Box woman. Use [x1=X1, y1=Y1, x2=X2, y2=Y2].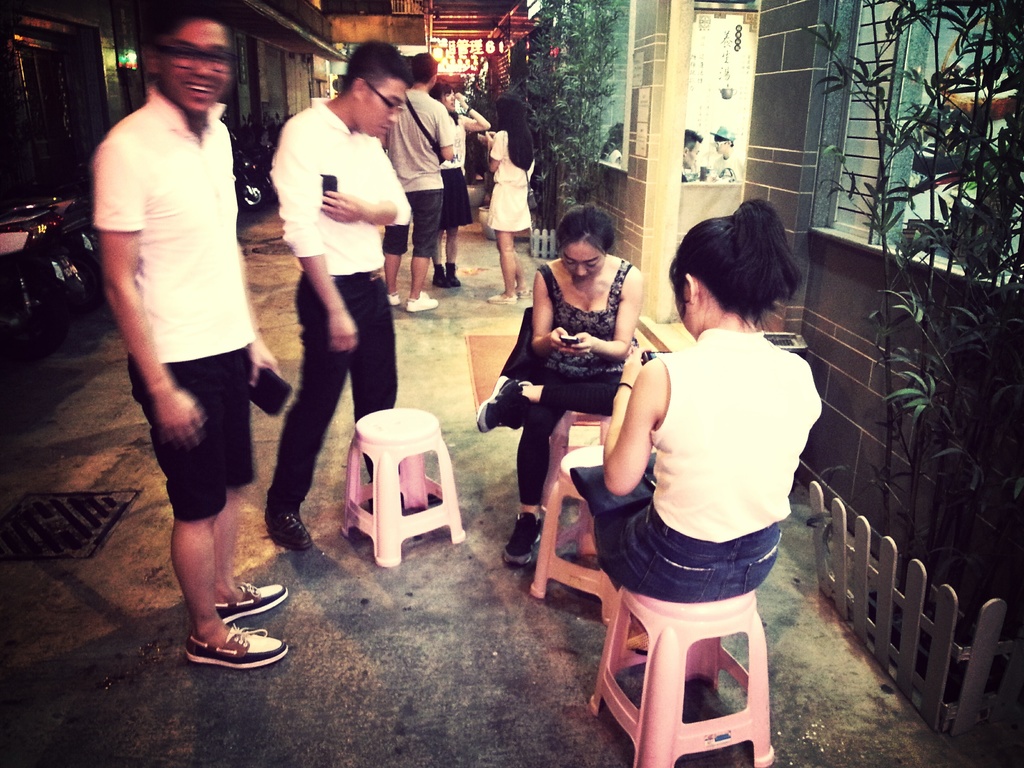
[x1=430, y1=84, x2=492, y2=289].
